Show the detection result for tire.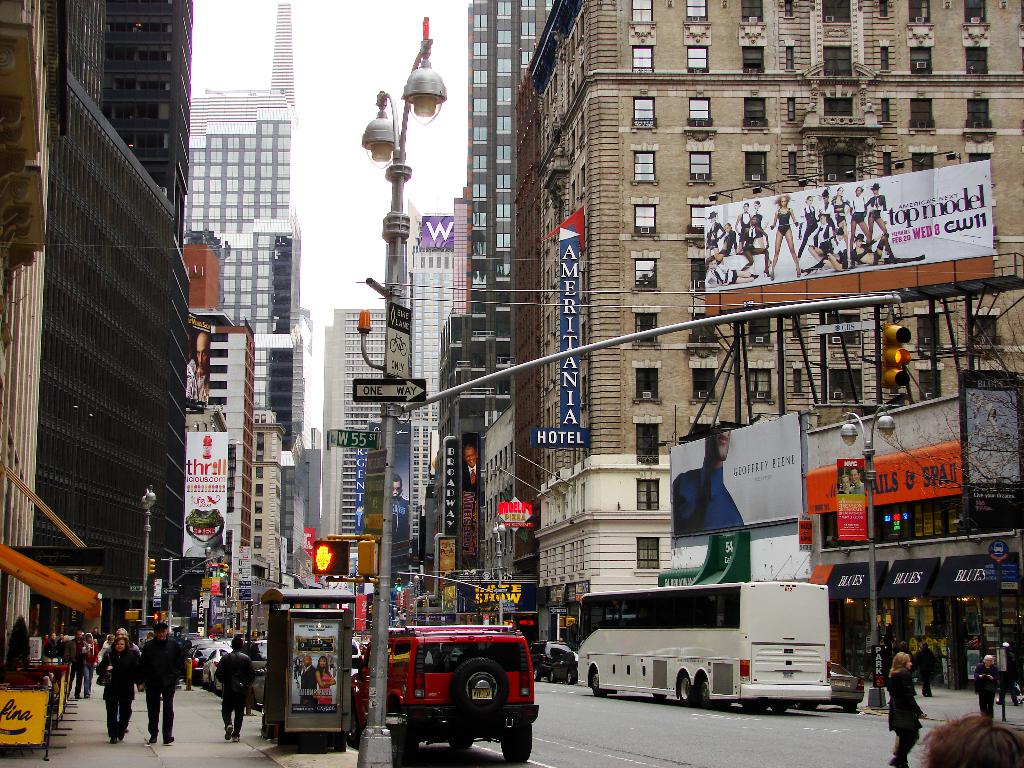
766 703 790 714.
